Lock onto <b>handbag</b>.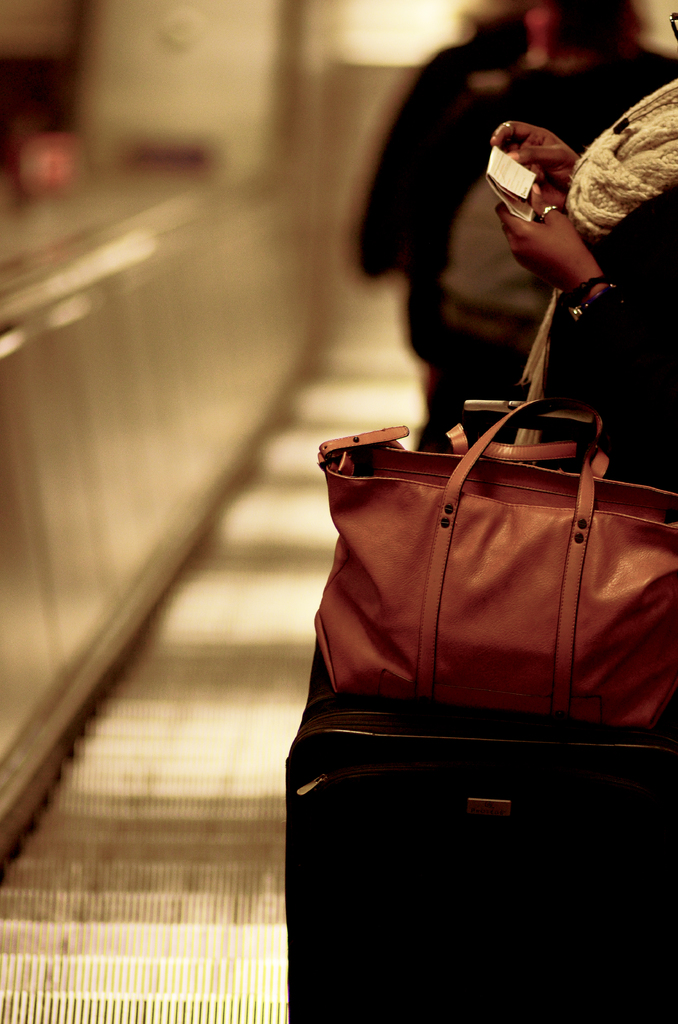
Locked: <box>295,391,677,739</box>.
